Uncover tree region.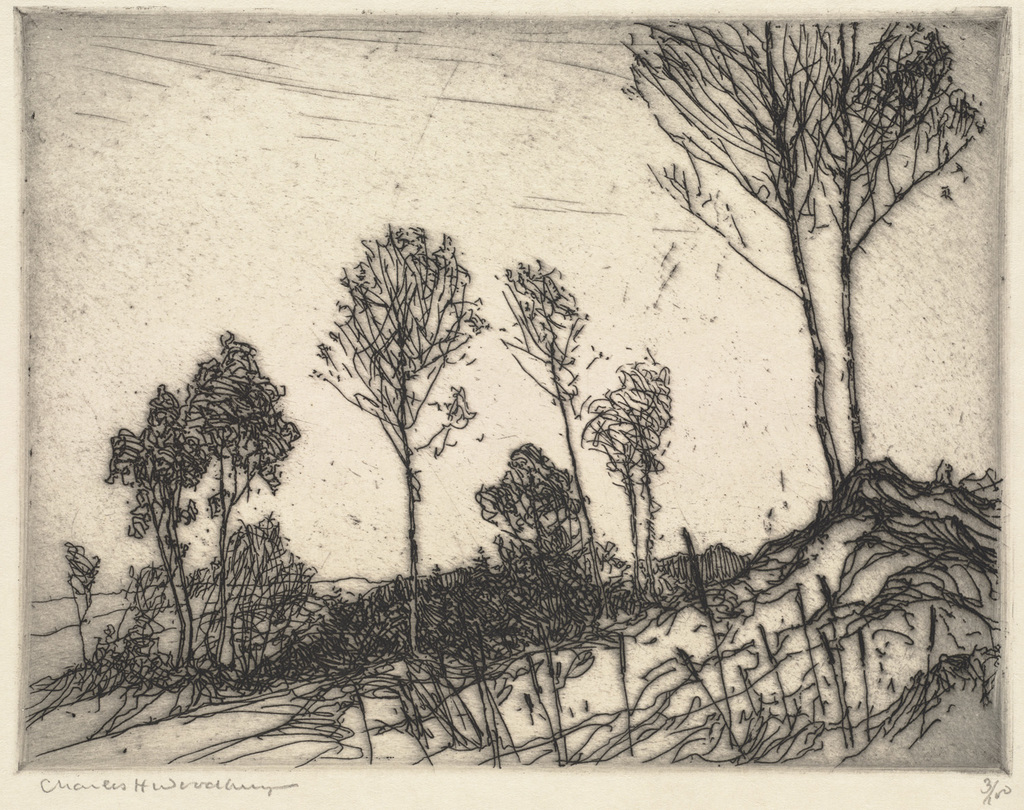
Uncovered: select_region(623, 21, 990, 500).
